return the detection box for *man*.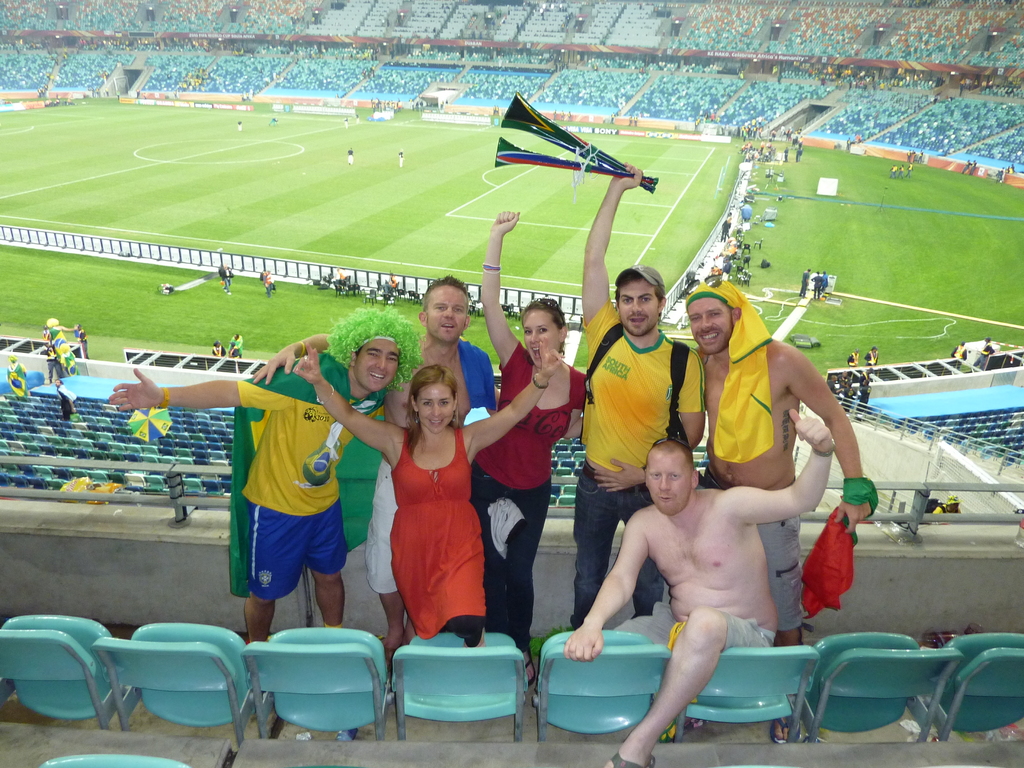
x1=945 y1=342 x2=968 y2=360.
